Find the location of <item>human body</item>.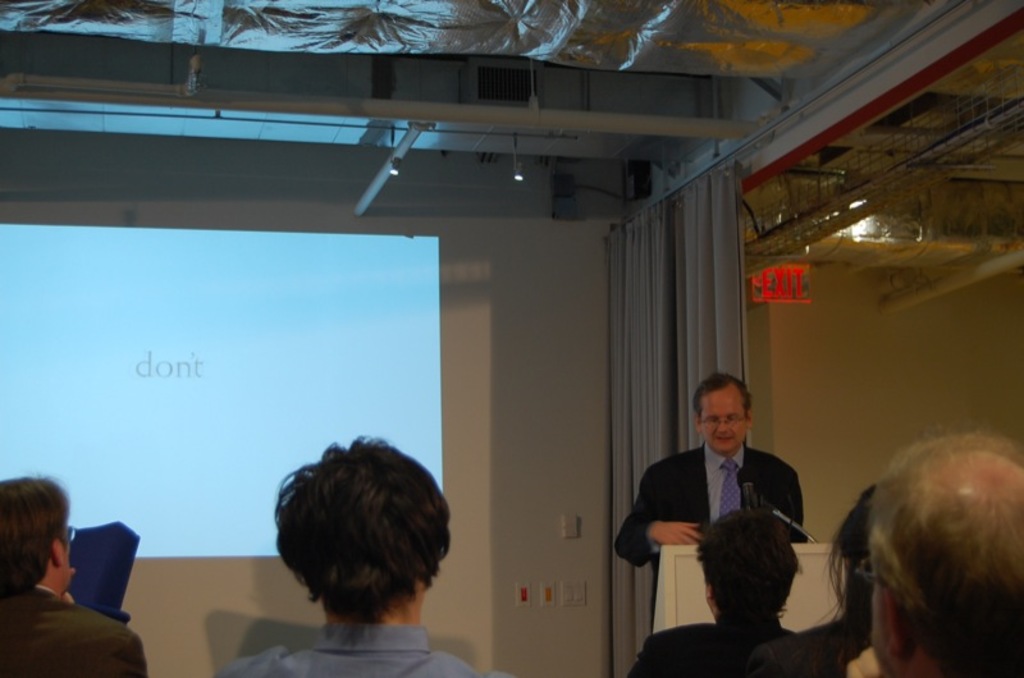
Location: {"x1": 612, "y1": 445, "x2": 804, "y2": 633}.
